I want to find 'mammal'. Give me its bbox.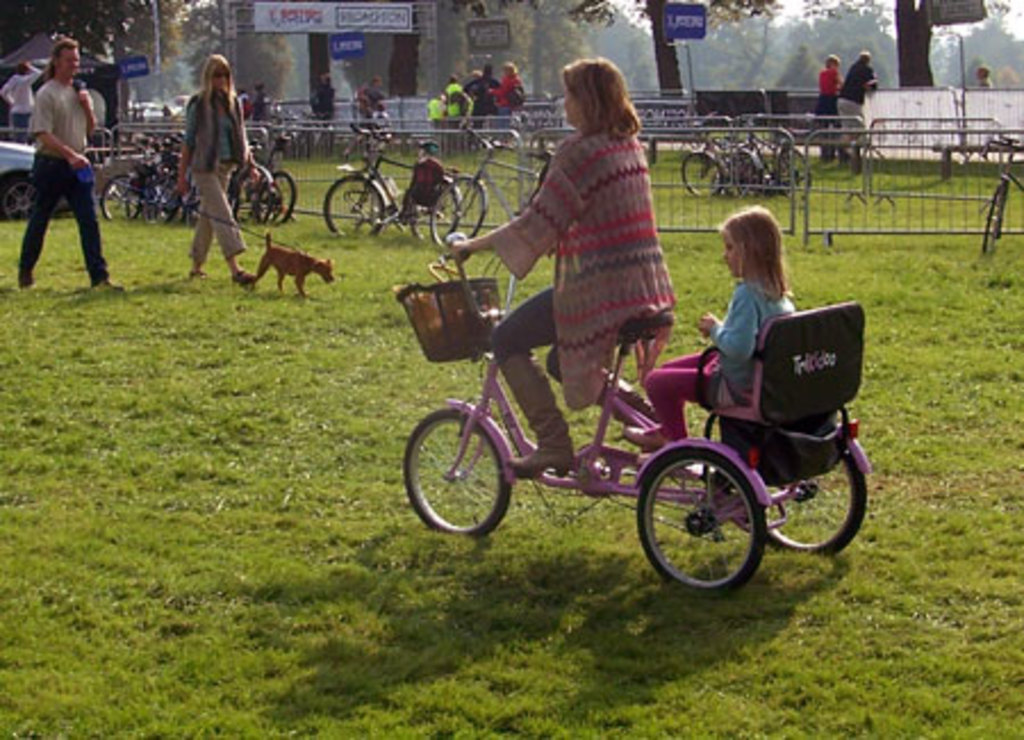
locate(11, 39, 127, 291).
